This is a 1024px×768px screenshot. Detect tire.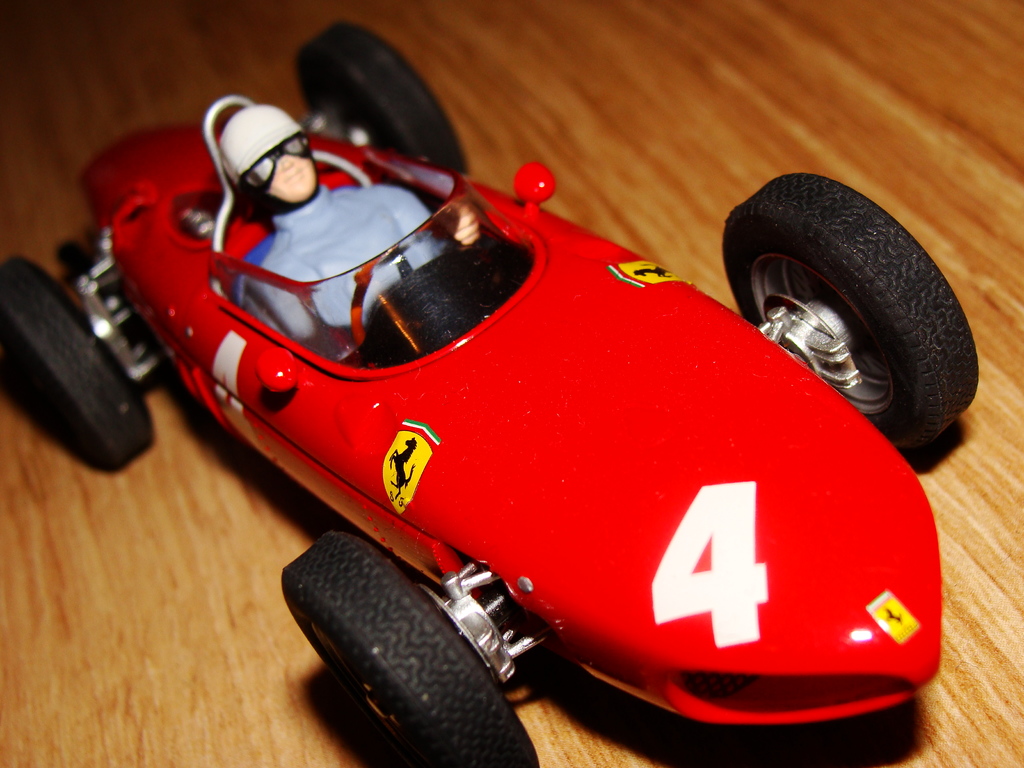
rect(278, 529, 544, 767).
